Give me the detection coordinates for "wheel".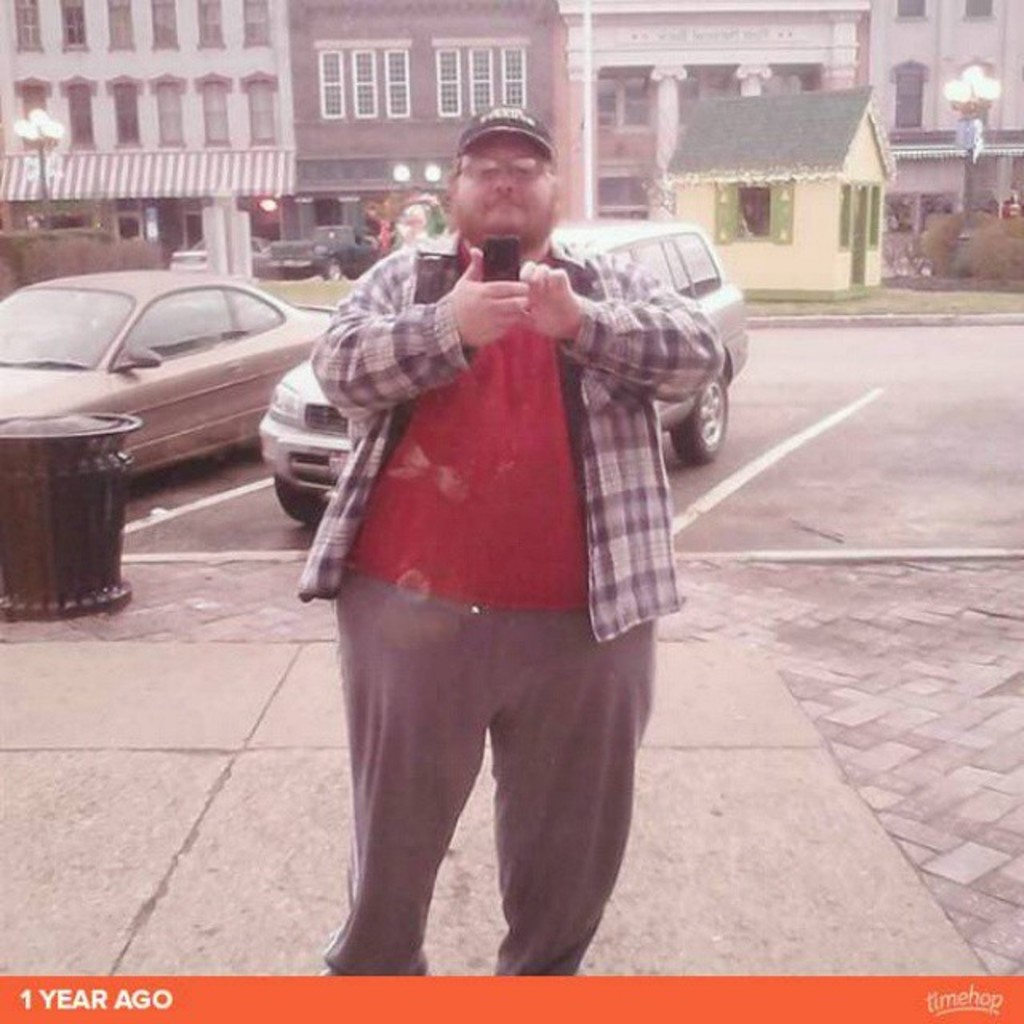
325,254,346,290.
